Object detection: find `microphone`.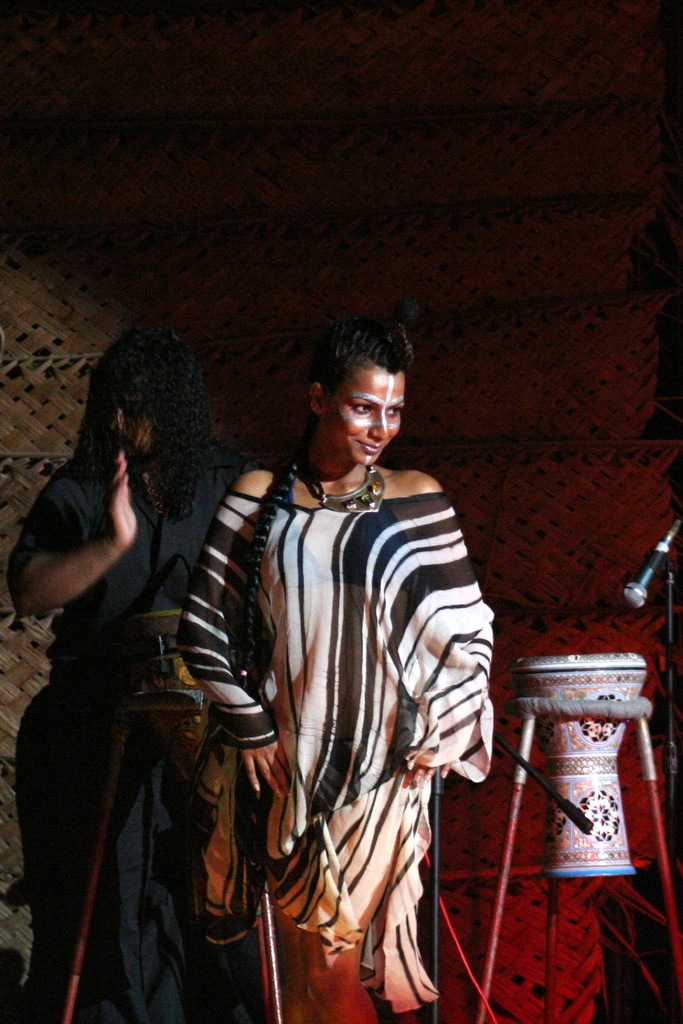
x1=624, y1=532, x2=662, y2=607.
